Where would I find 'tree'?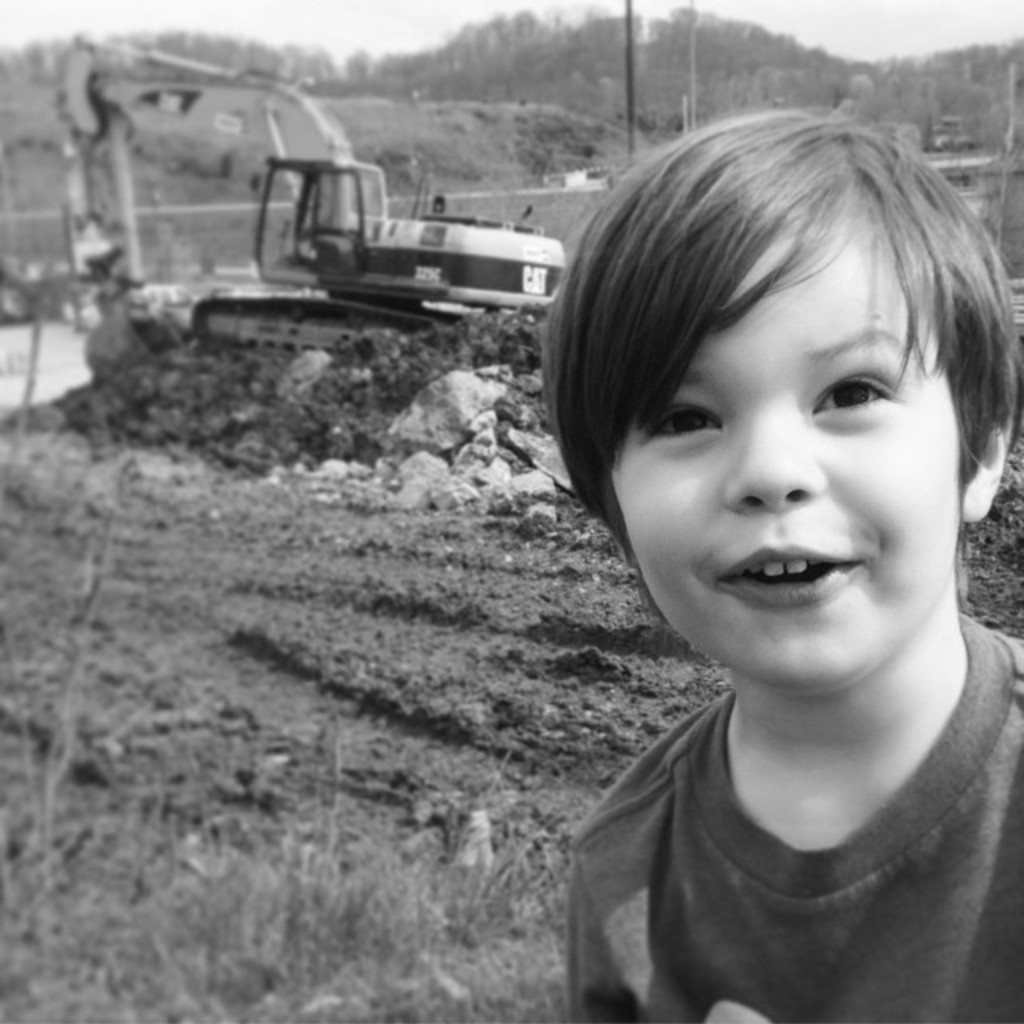
At <box>120,32,344,83</box>.
